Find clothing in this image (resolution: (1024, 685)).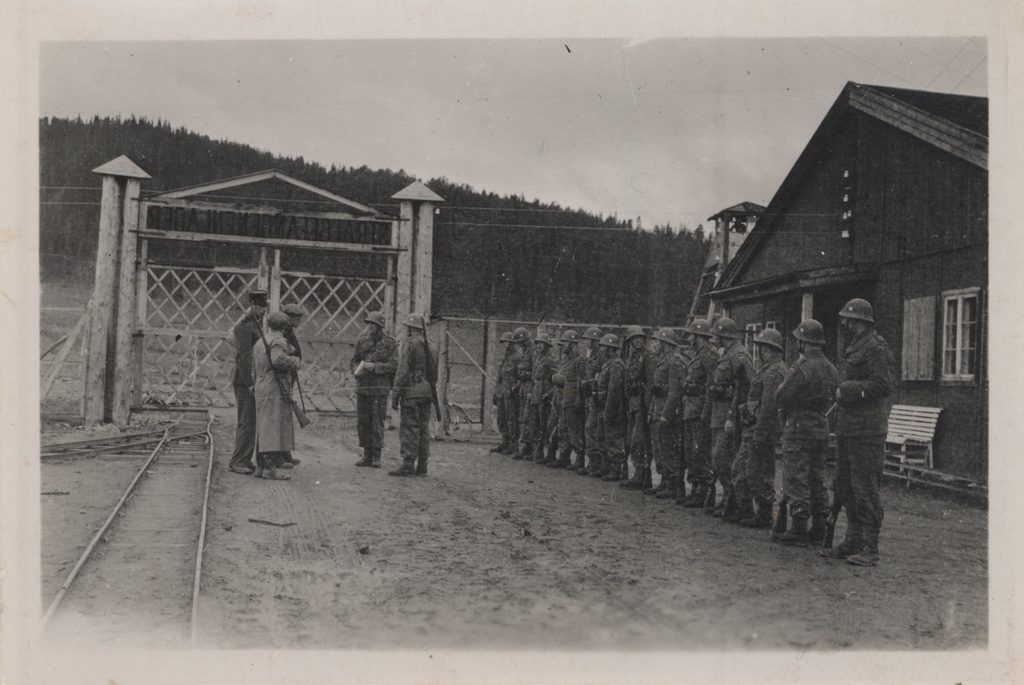
<bbox>820, 281, 914, 552</bbox>.
